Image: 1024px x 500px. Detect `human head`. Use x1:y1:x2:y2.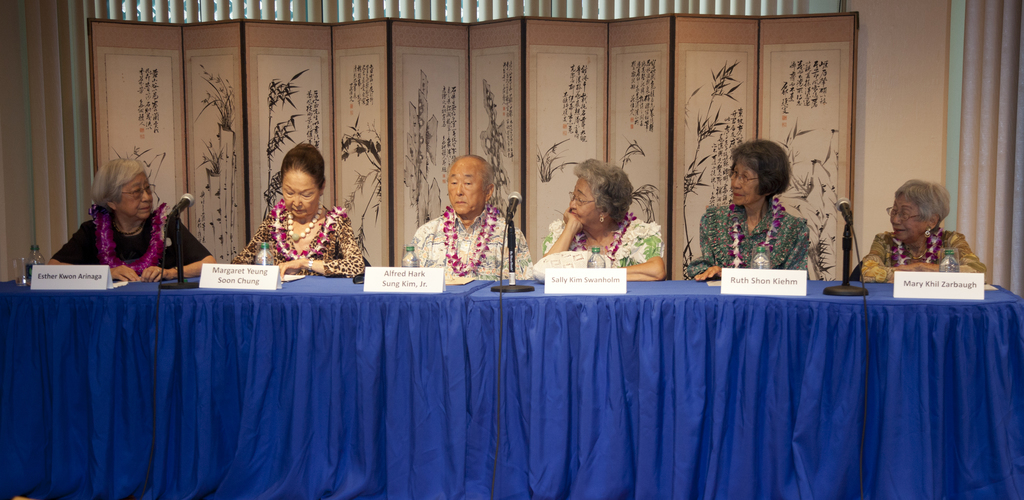
569:161:634:226.
